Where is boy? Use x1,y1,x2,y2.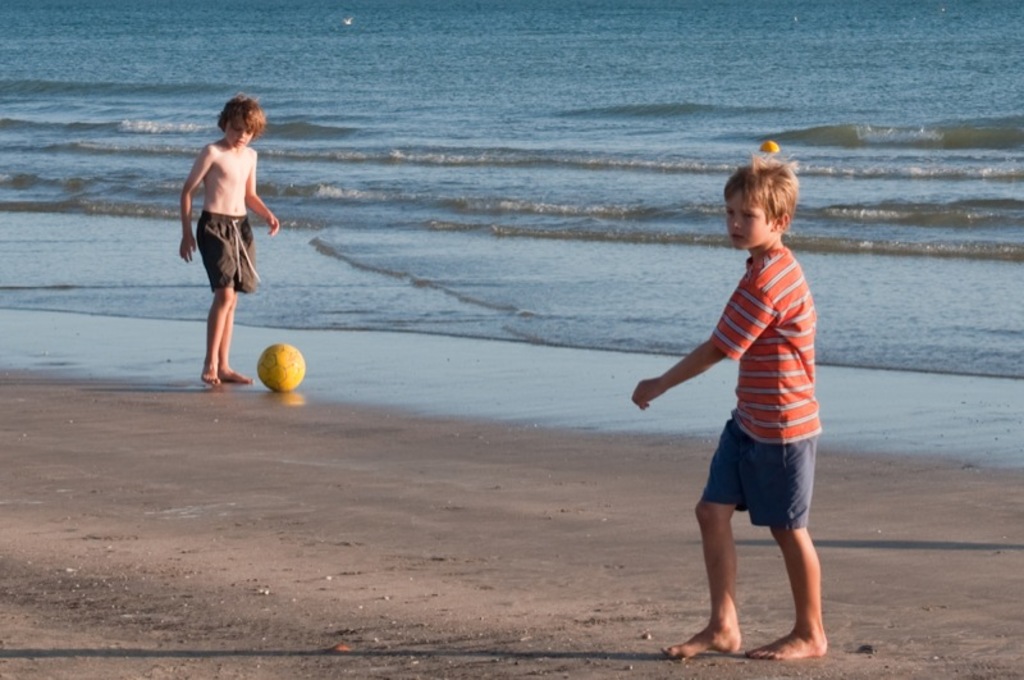
170,96,294,383.
